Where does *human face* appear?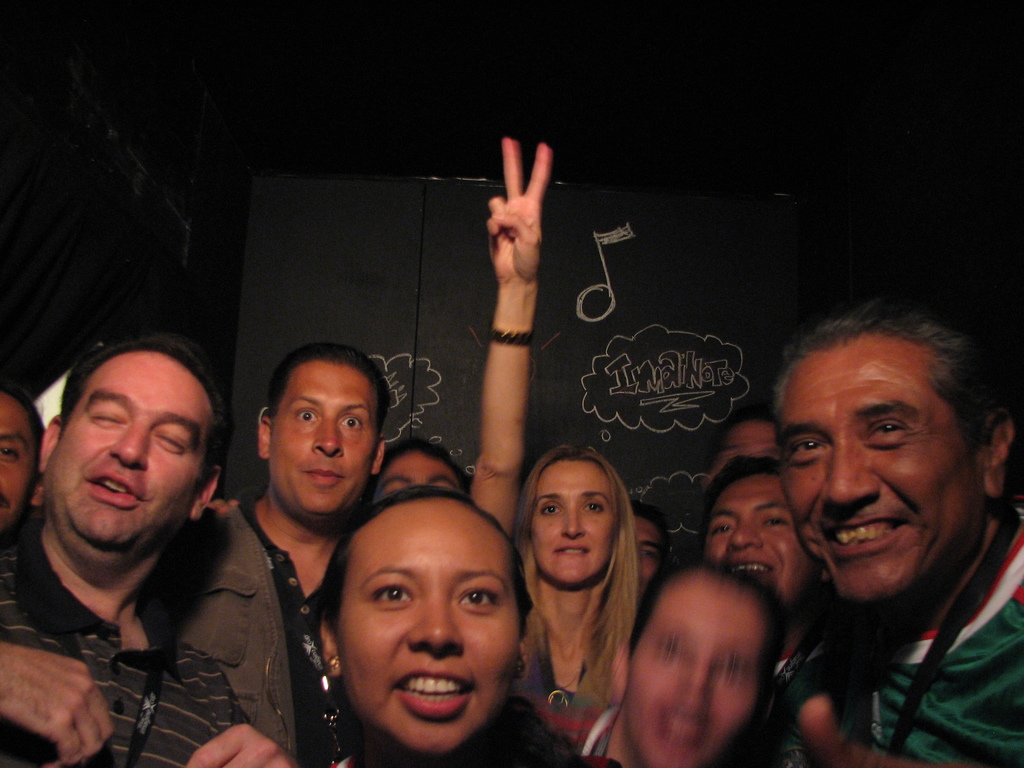
Appears at pyautogui.locateOnScreen(705, 475, 819, 604).
